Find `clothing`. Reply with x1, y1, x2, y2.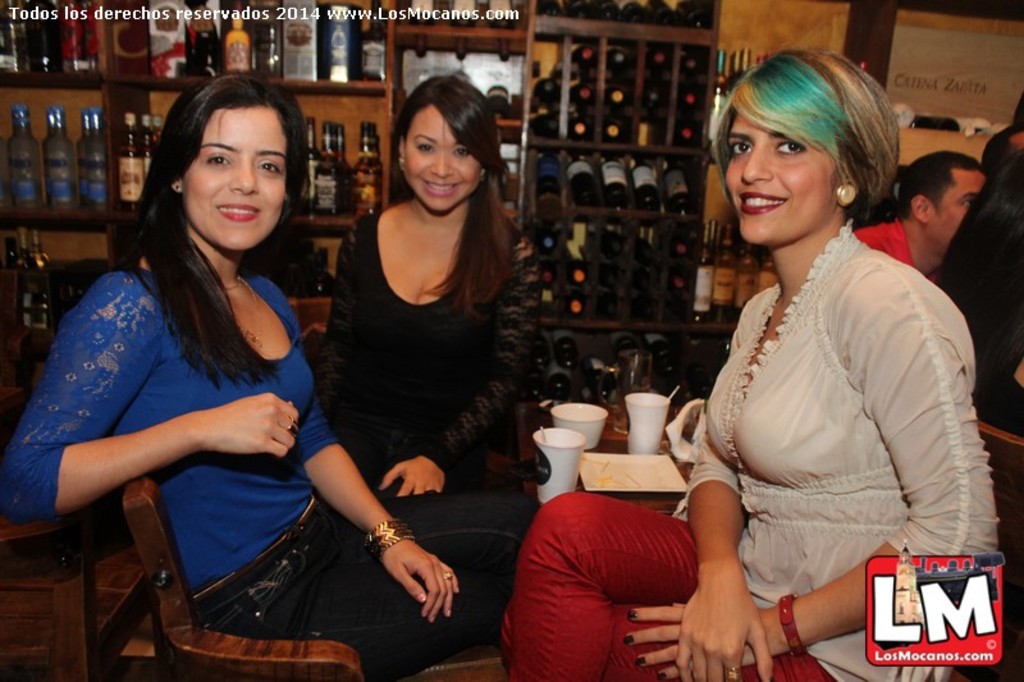
314, 207, 544, 498.
